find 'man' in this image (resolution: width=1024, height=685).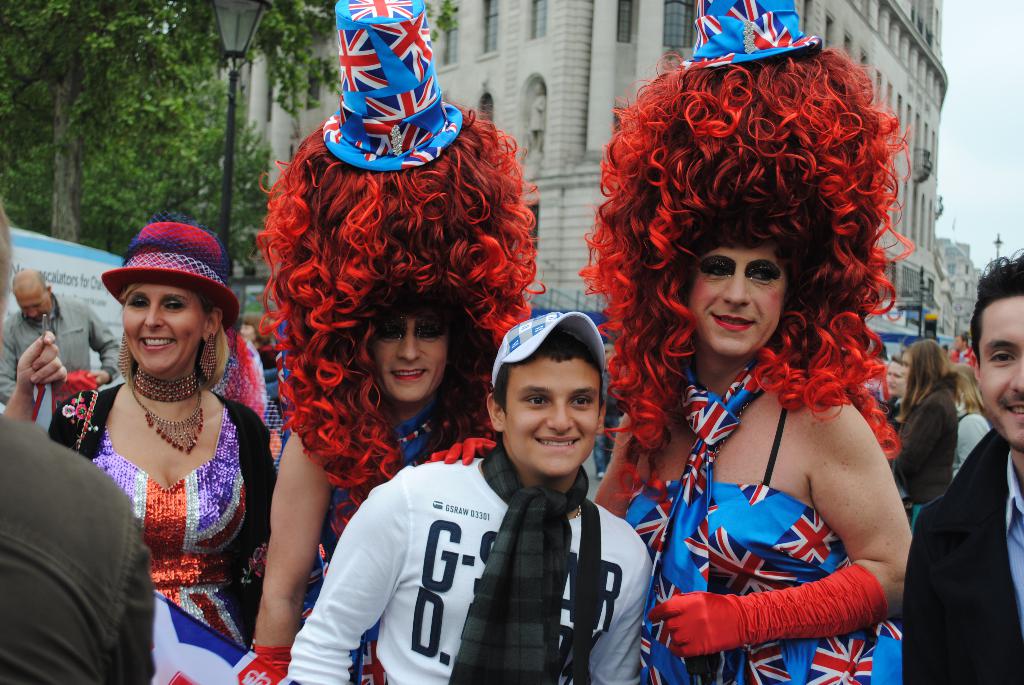
<box>0,274,116,428</box>.
